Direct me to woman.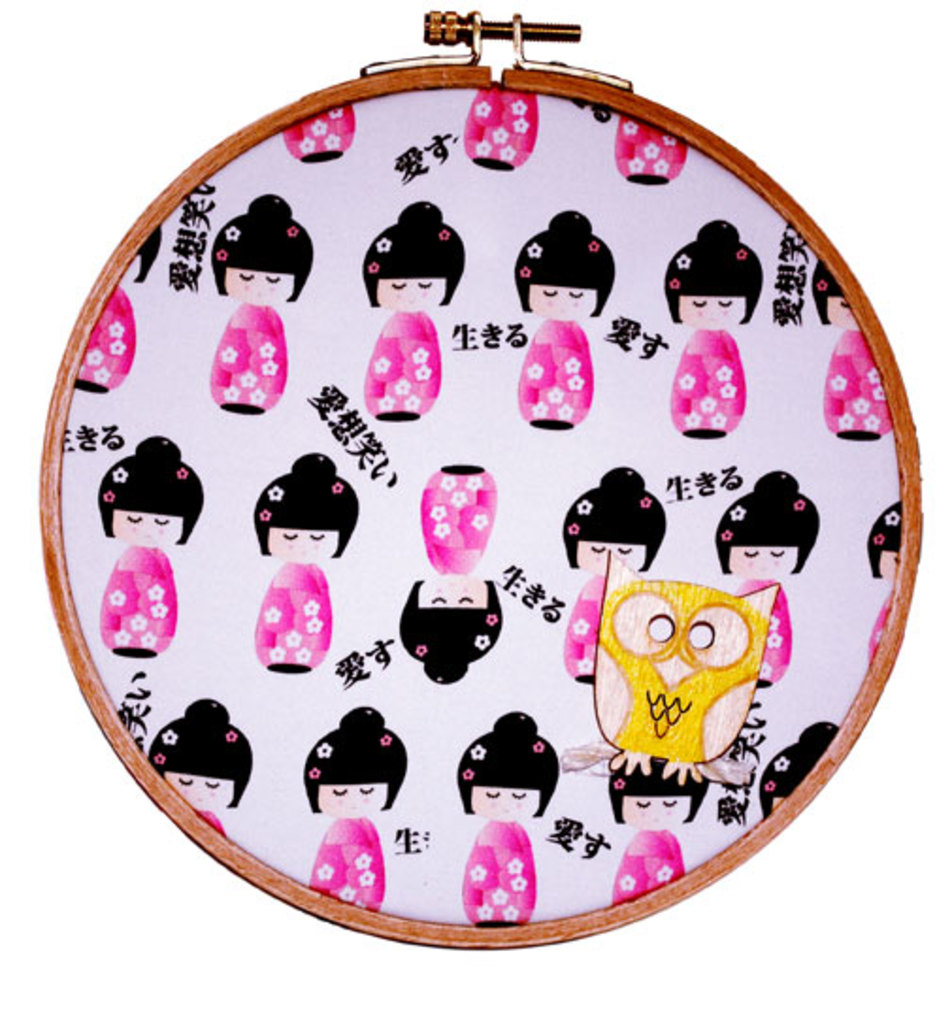
Direction: bbox=[805, 247, 899, 443].
